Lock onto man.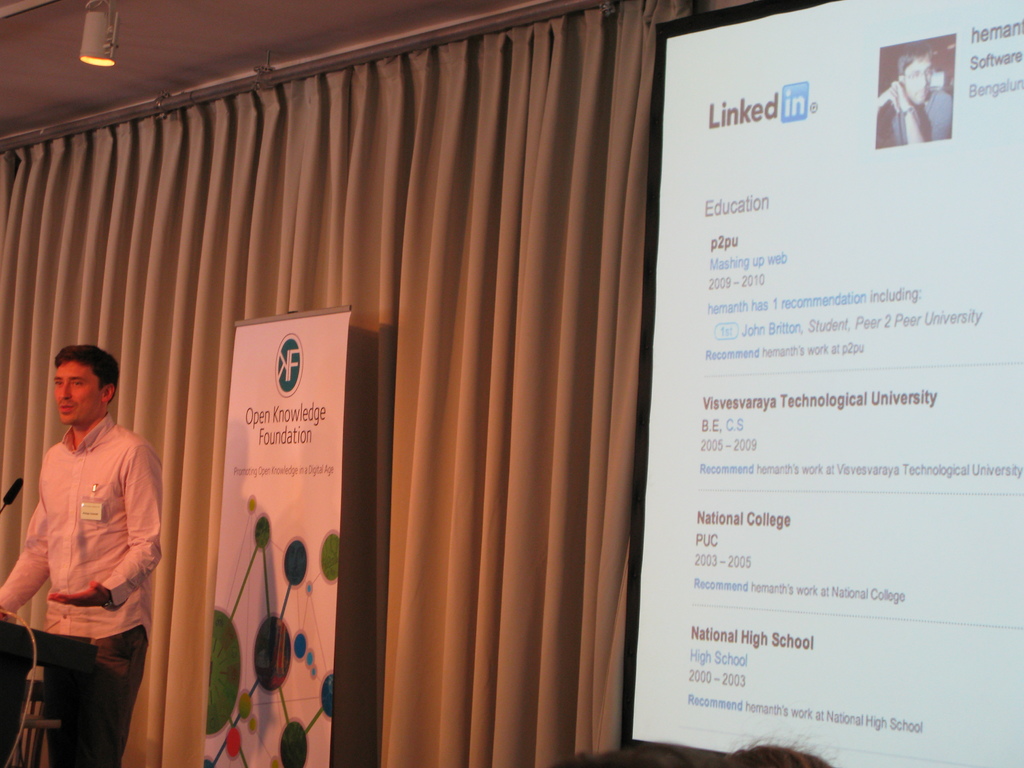
Locked: [left=0, top=337, right=170, bottom=767].
